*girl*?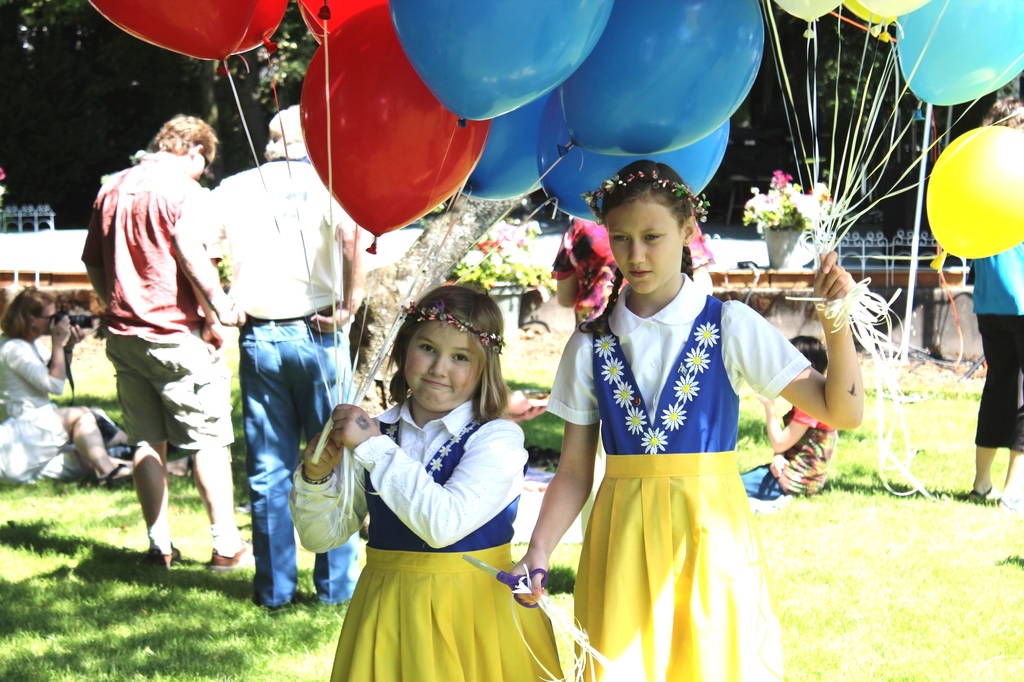
locate(512, 160, 861, 681)
